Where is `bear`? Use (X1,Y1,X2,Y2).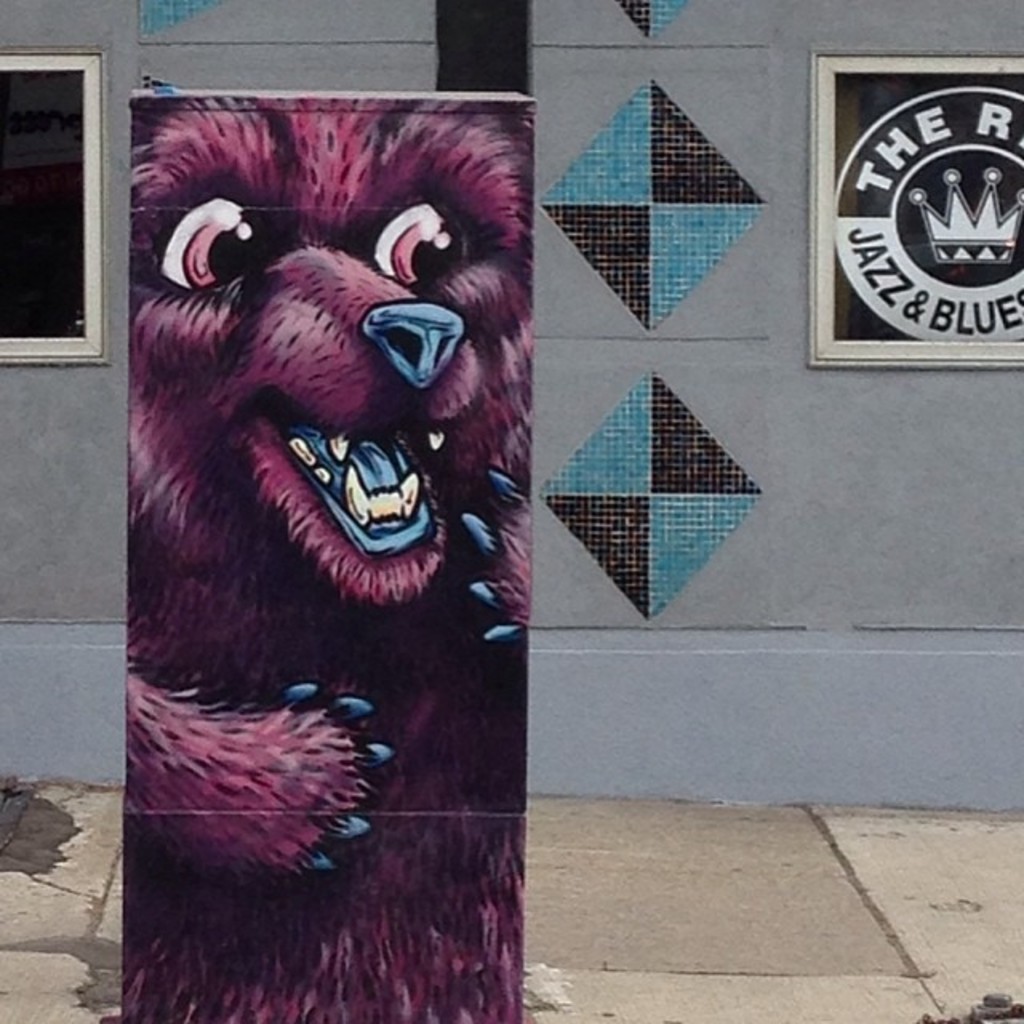
(120,86,530,1022).
